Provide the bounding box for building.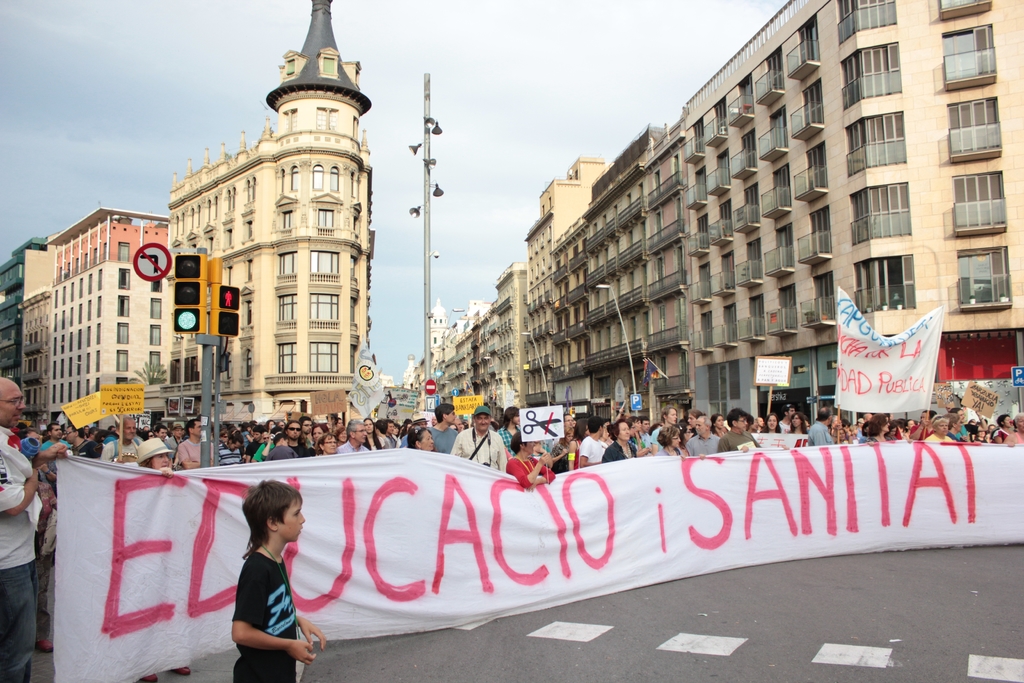
[left=559, top=0, right=1023, bottom=445].
